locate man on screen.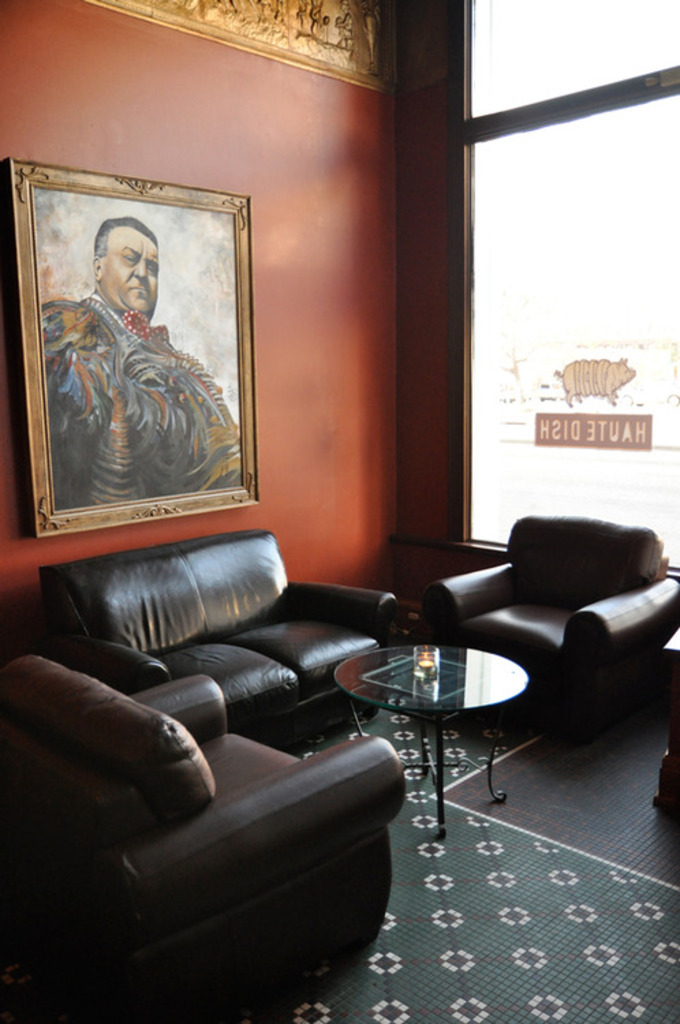
On screen at BBox(51, 223, 201, 522).
